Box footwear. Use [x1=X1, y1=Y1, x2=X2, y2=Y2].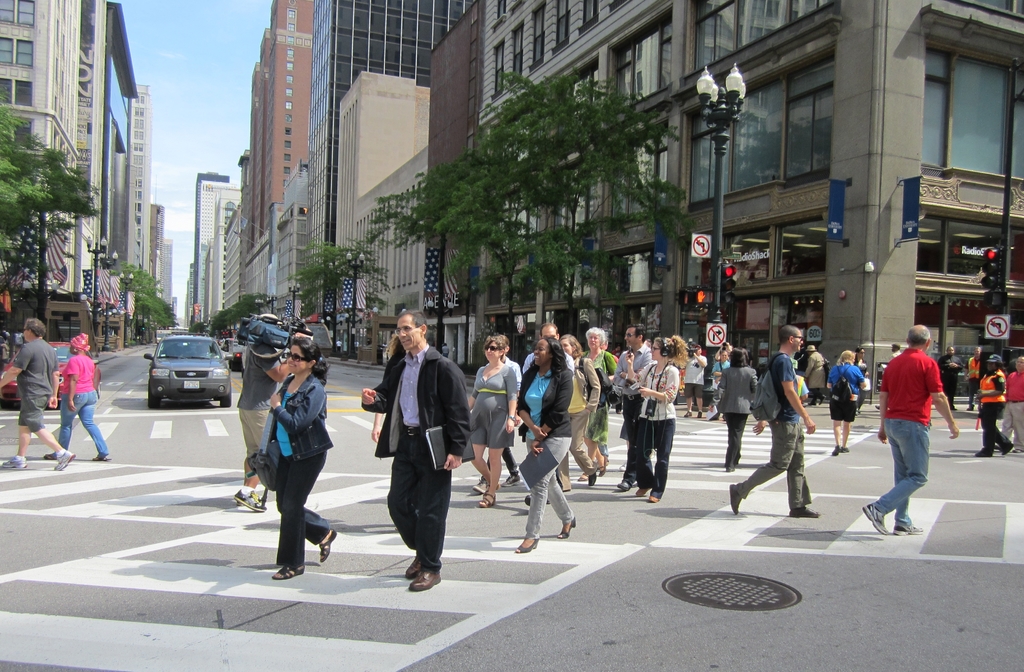
[x1=648, y1=481, x2=666, y2=506].
